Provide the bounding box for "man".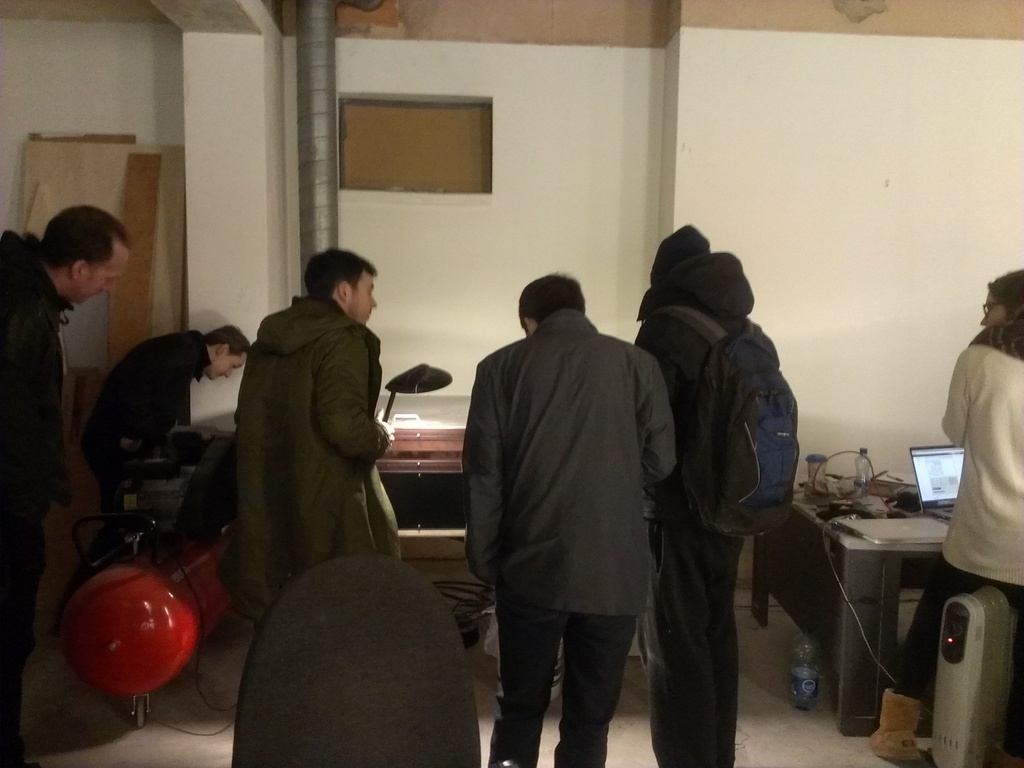
pyautogui.locateOnScreen(77, 323, 252, 513).
